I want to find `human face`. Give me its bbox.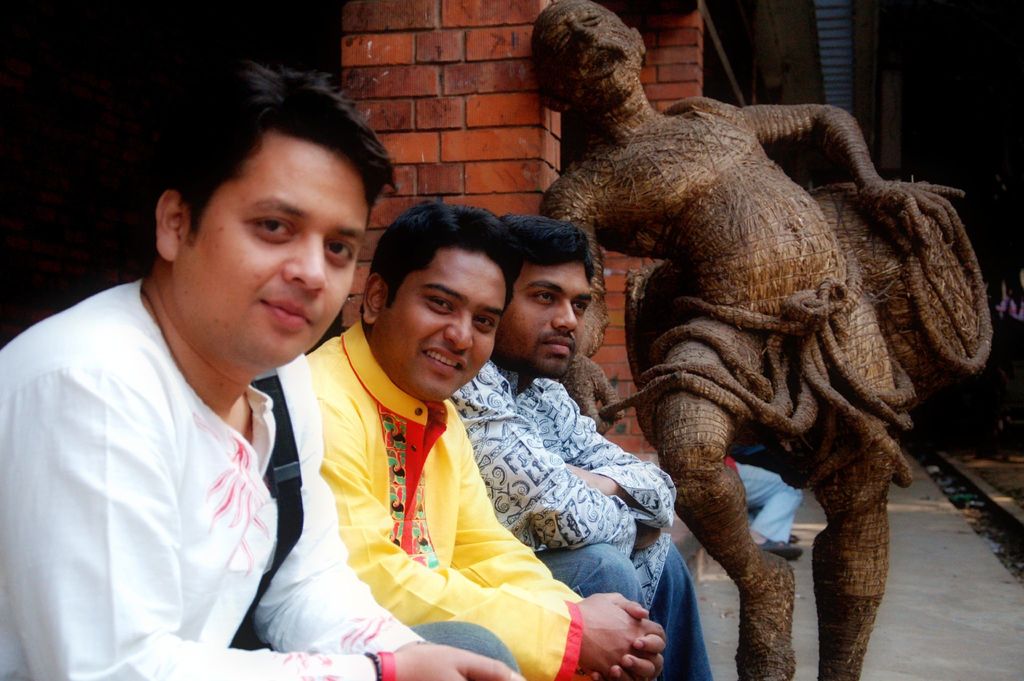
region(500, 264, 595, 376).
